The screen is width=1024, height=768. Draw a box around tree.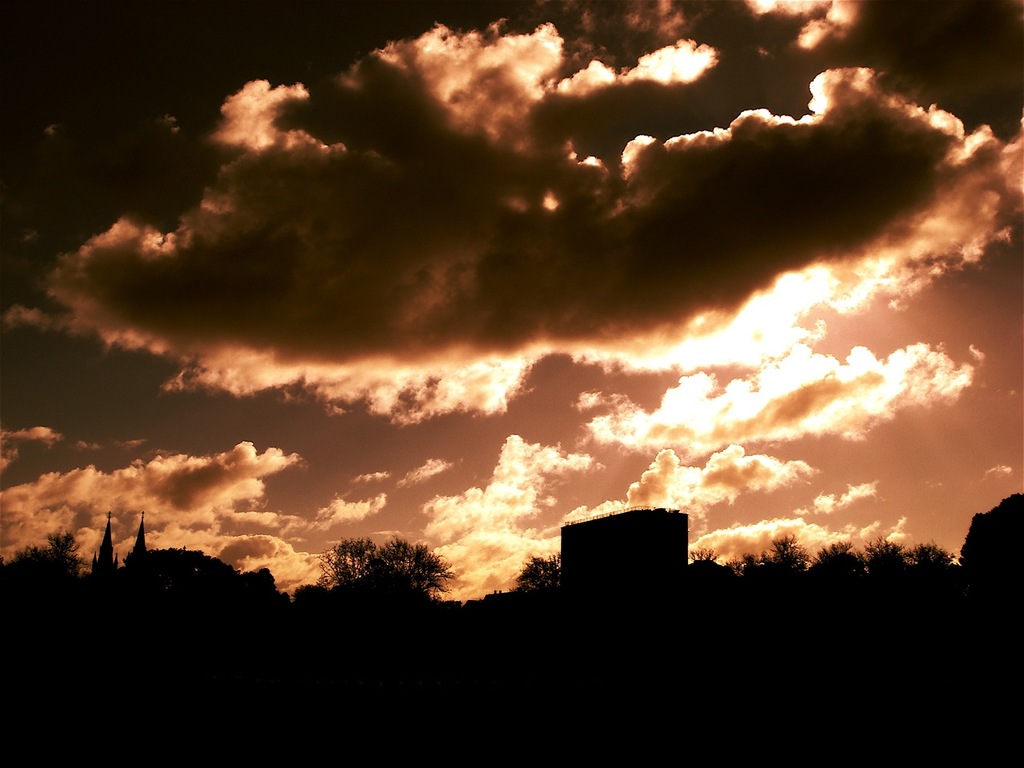
(left=316, top=532, right=445, bottom=615).
